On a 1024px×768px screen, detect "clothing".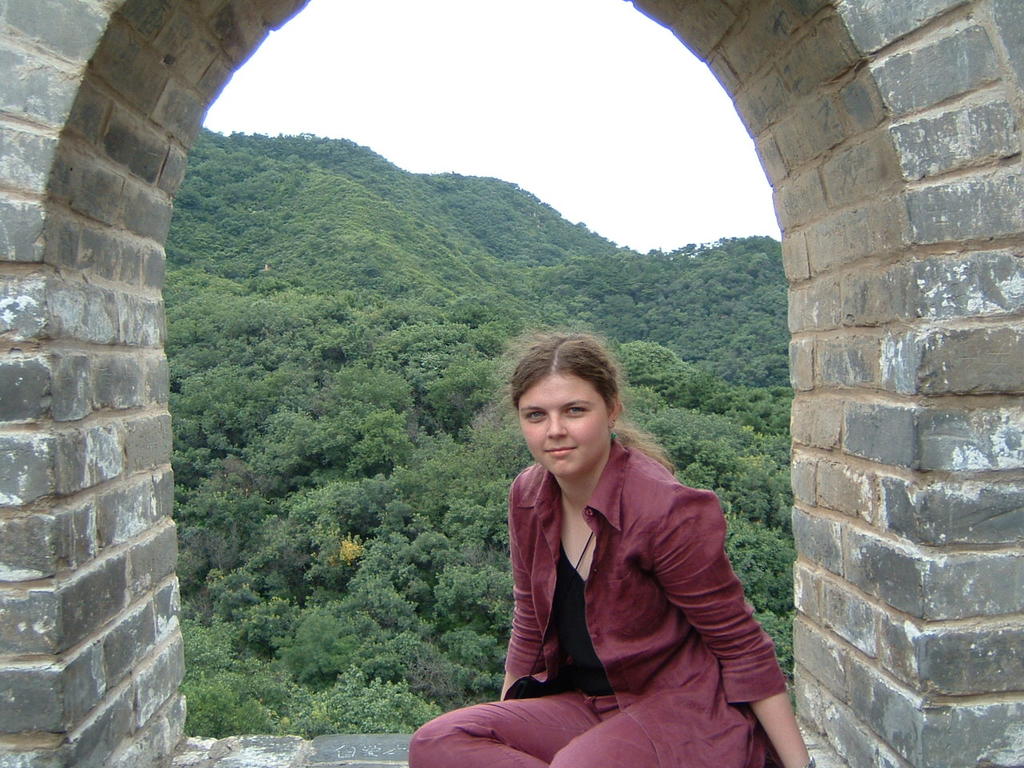
Rect(470, 409, 777, 747).
